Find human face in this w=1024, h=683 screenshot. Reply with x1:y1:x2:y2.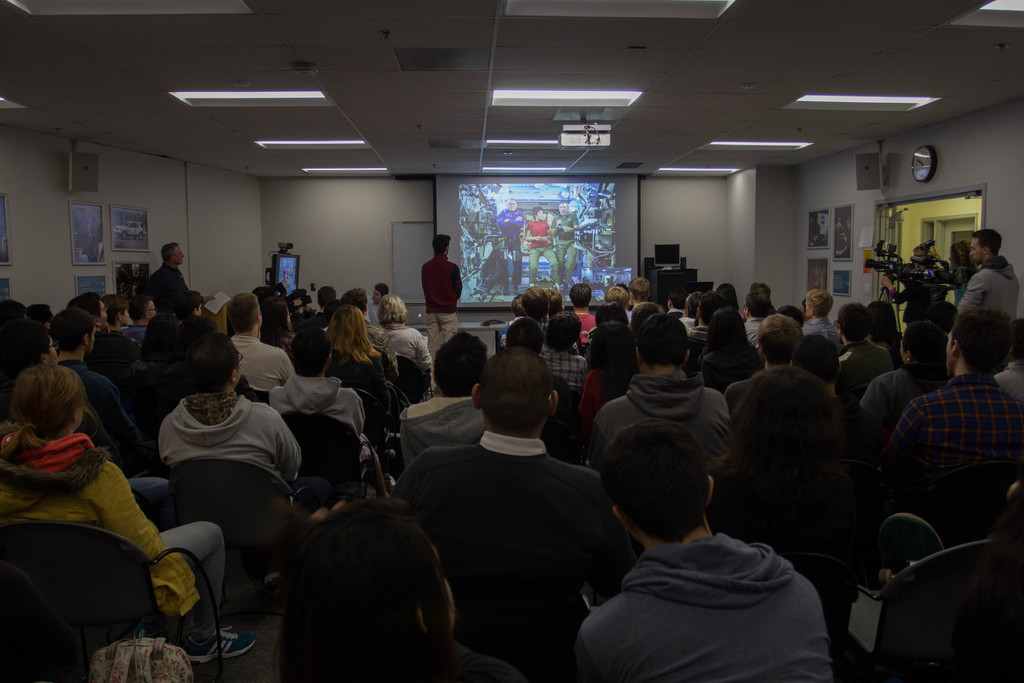
968:236:981:263.
